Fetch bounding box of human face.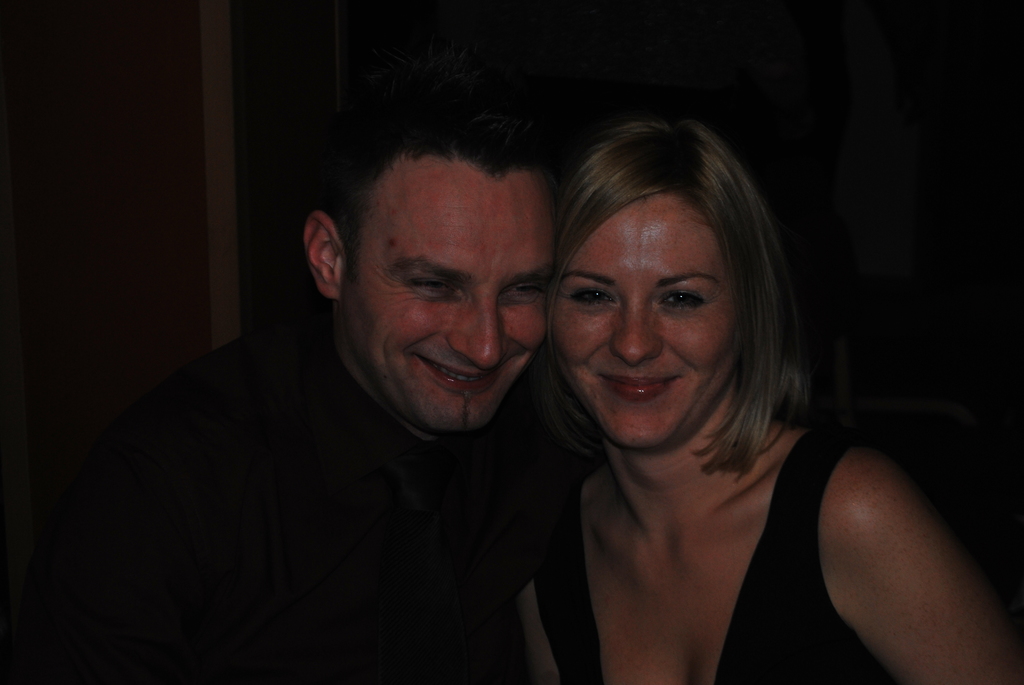
Bbox: pyautogui.locateOnScreen(556, 190, 737, 455).
